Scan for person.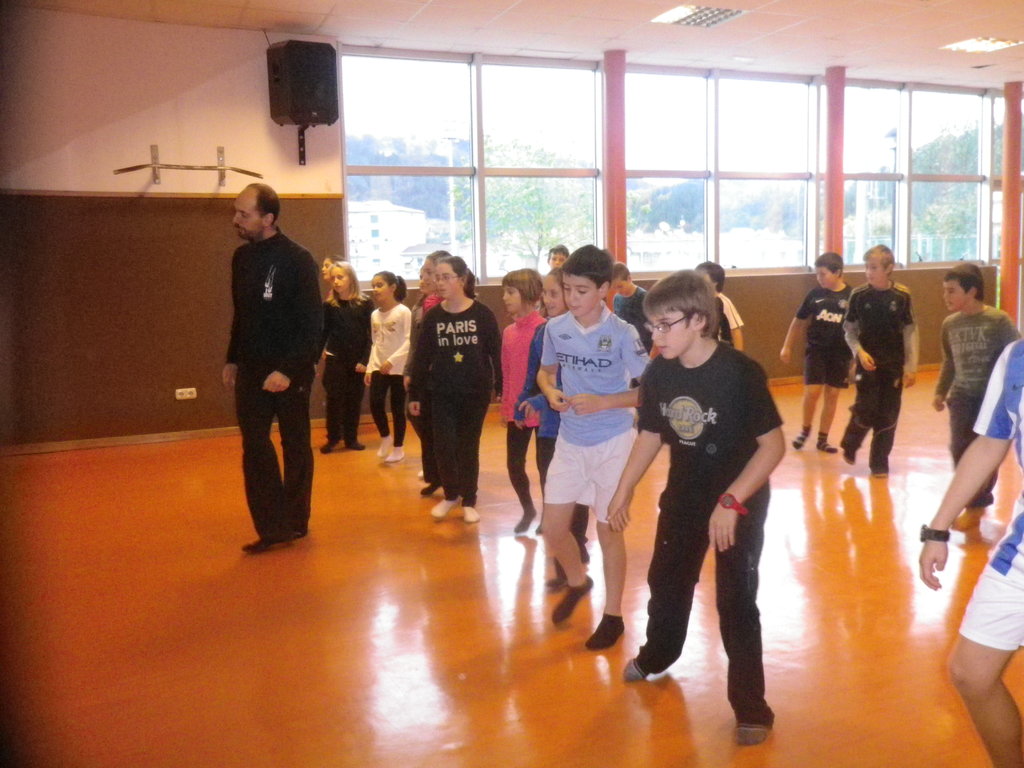
Scan result: [left=932, top=262, right=1021, bottom=528].
